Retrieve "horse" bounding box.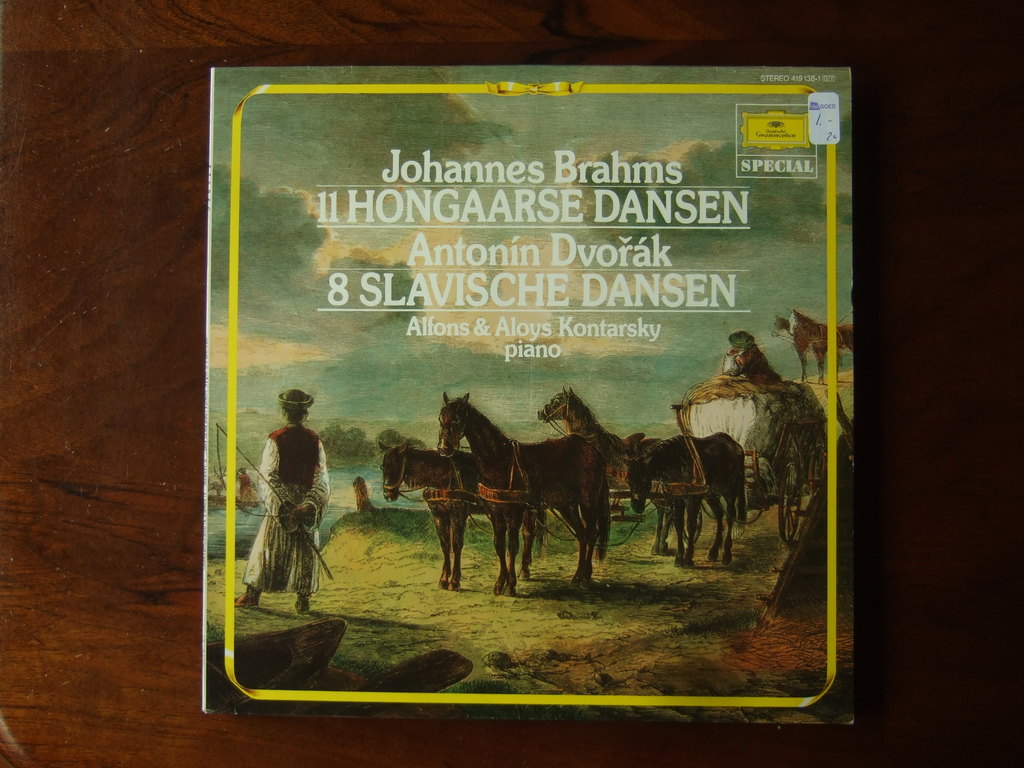
Bounding box: {"x1": 380, "y1": 439, "x2": 541, "y2": 594}.
